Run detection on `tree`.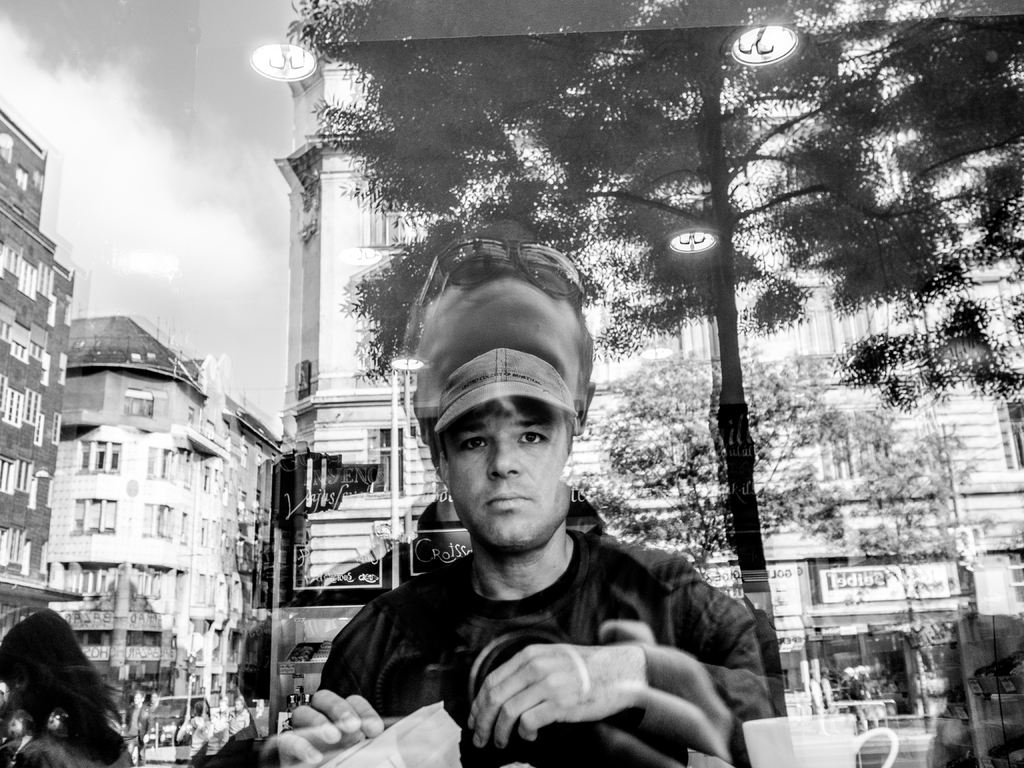
Result: 545,314,937,708.
